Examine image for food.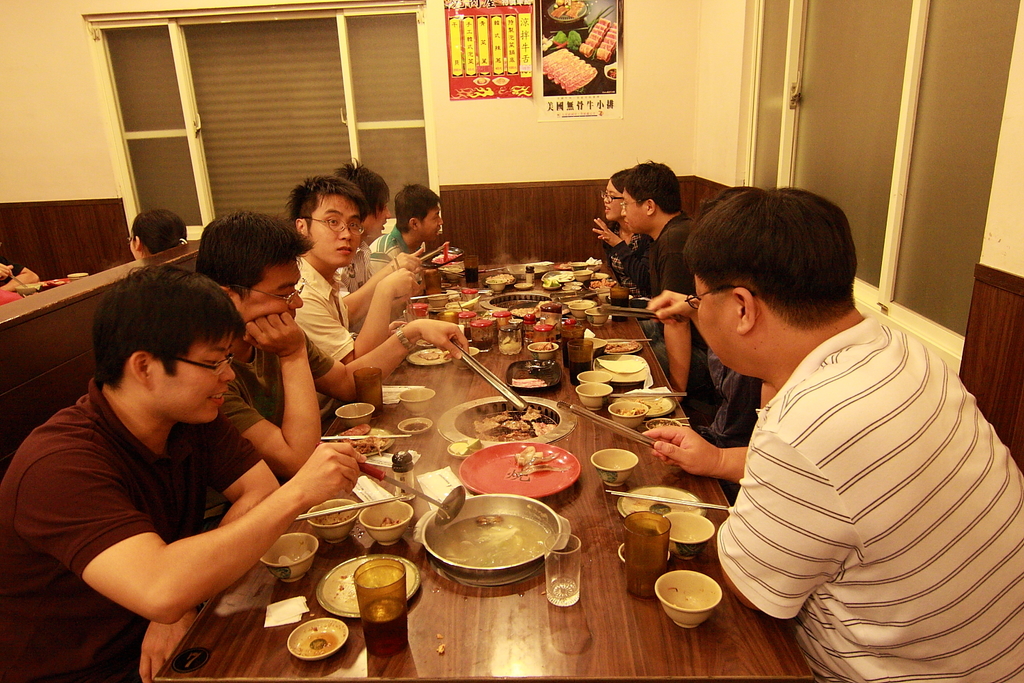
Examination result: 488,273,513,281.
